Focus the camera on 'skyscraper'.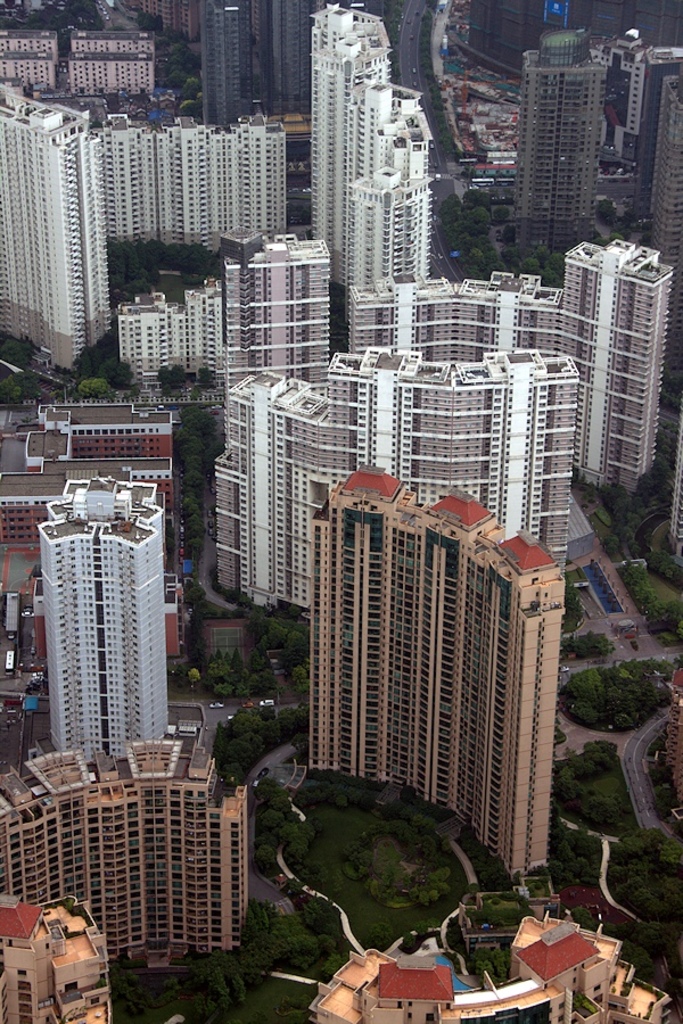
Focus region: detection(303, 917, 666, 1023).
